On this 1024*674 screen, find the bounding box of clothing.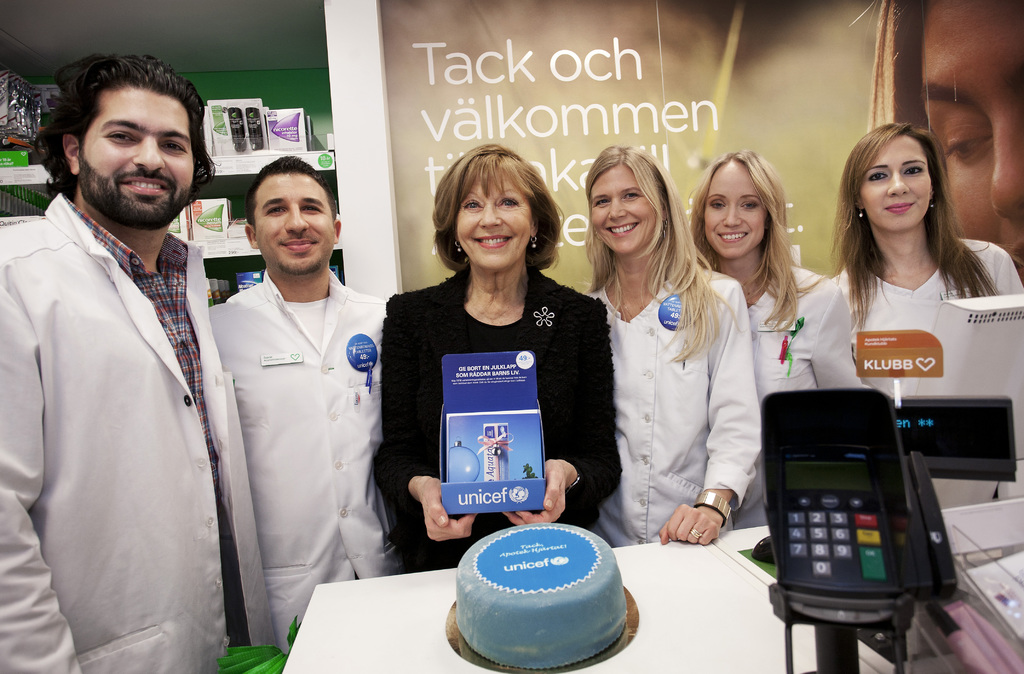
Bounding box: (left=388, top=258, right=638, bottom=566).
